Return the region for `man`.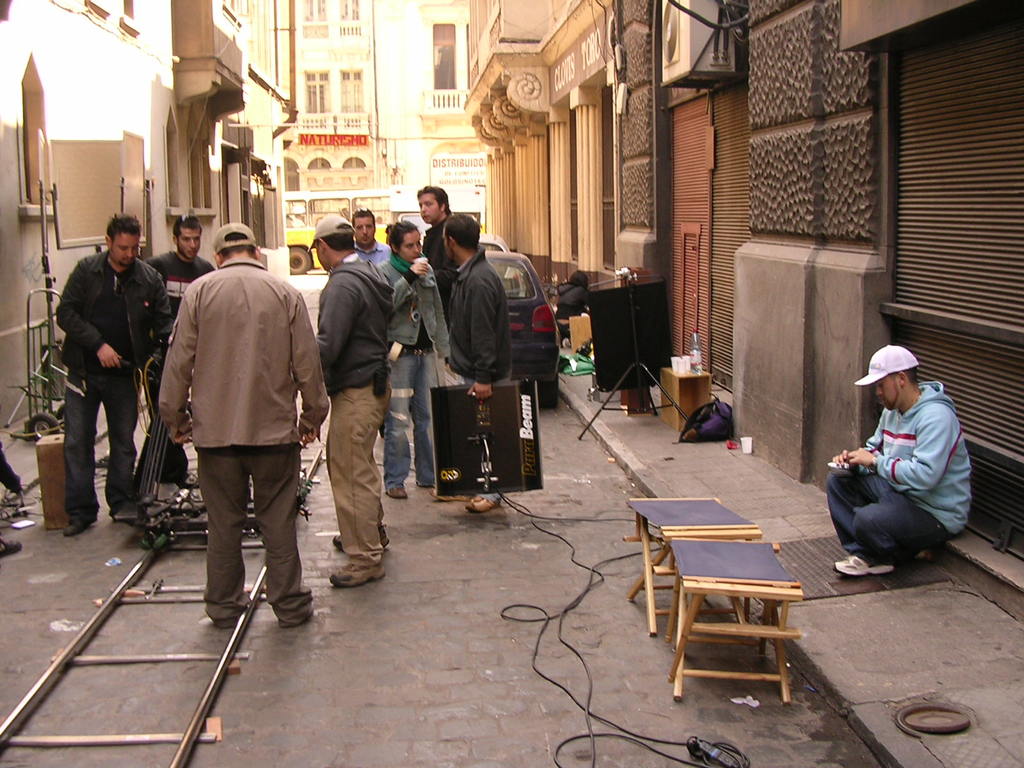
[x1=314, y1=209, x2=396, y2=585].
